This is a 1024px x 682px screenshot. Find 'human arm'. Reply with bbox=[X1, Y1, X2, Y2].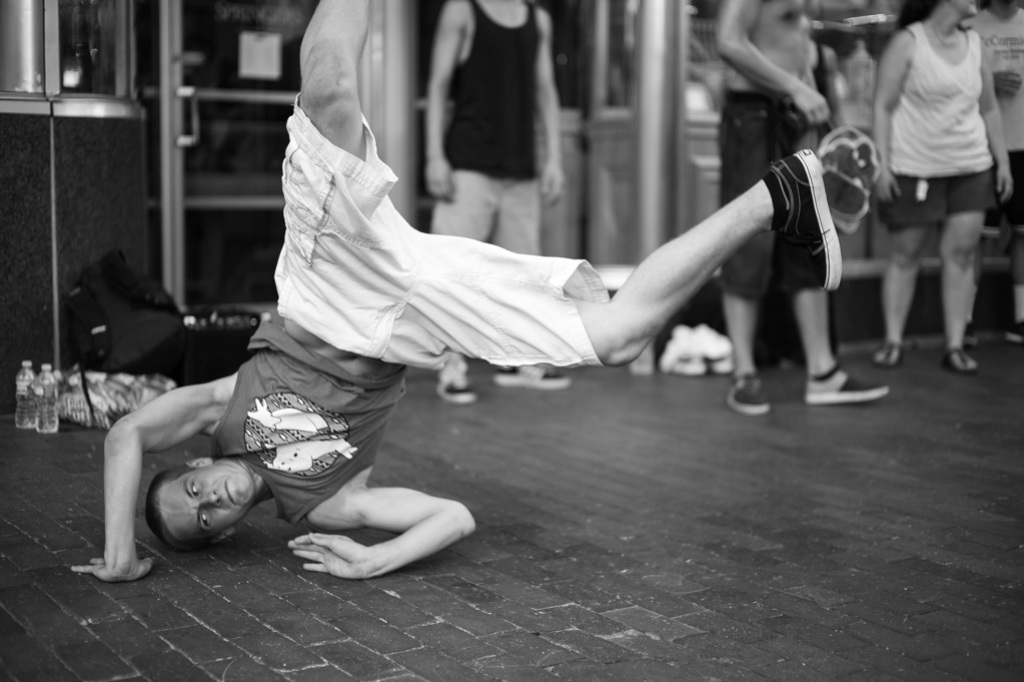
bbox=[870, 35, 911, 208].
